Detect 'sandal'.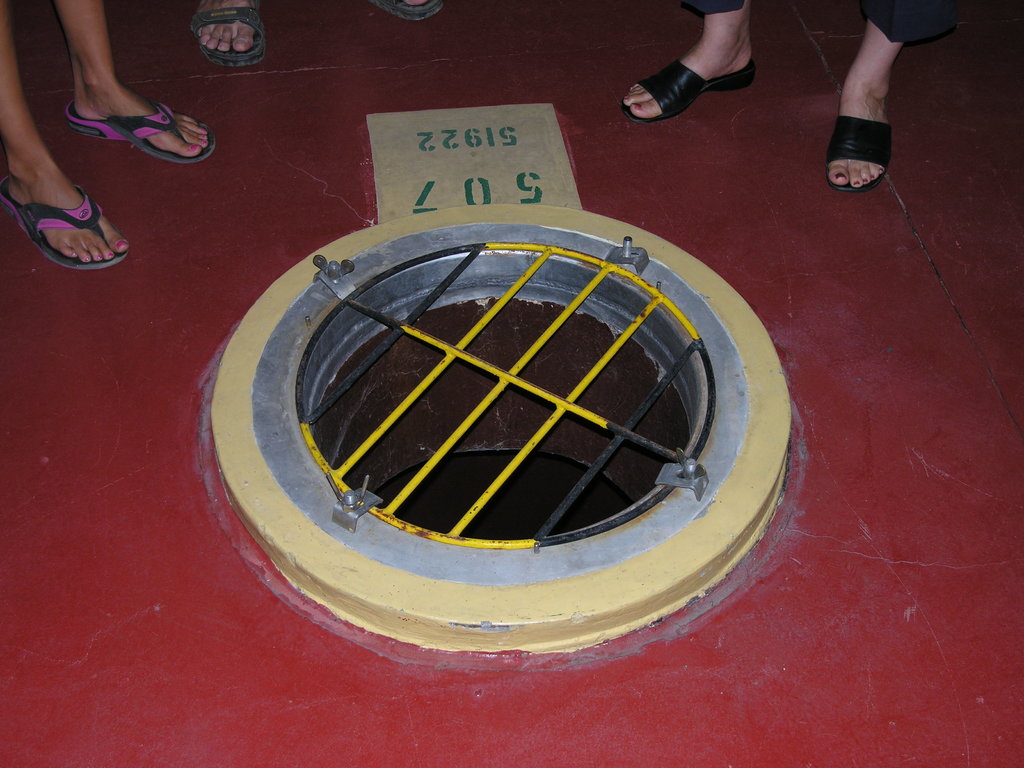
Detected at [left=638, top=12, right=774, bottom=115].
